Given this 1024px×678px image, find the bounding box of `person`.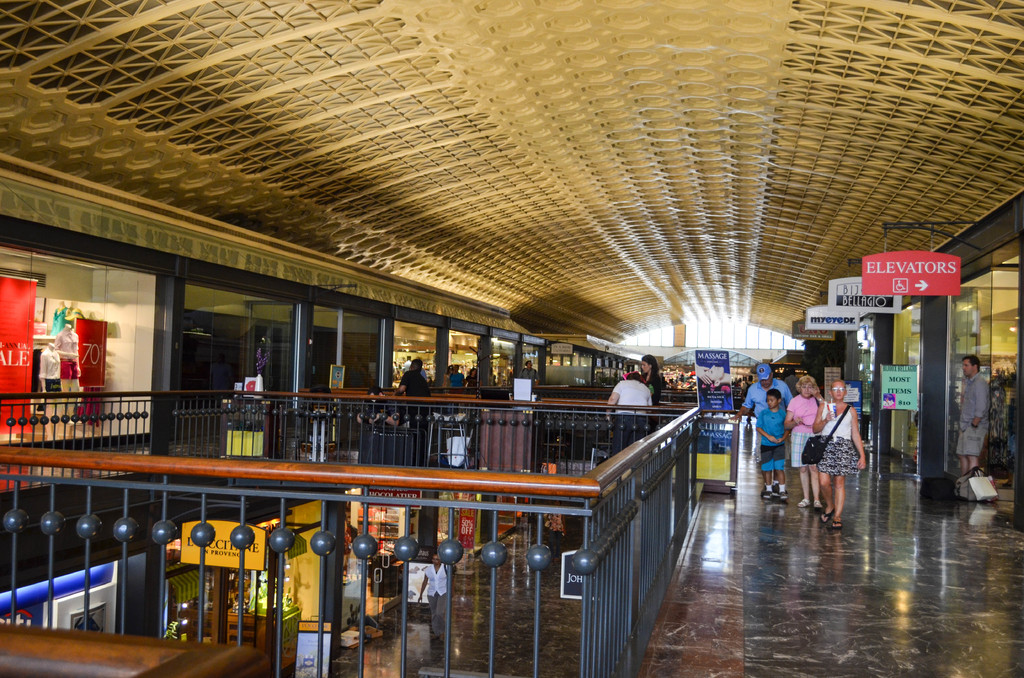
<bbox>783, 375, 821, 508</bbox>.
